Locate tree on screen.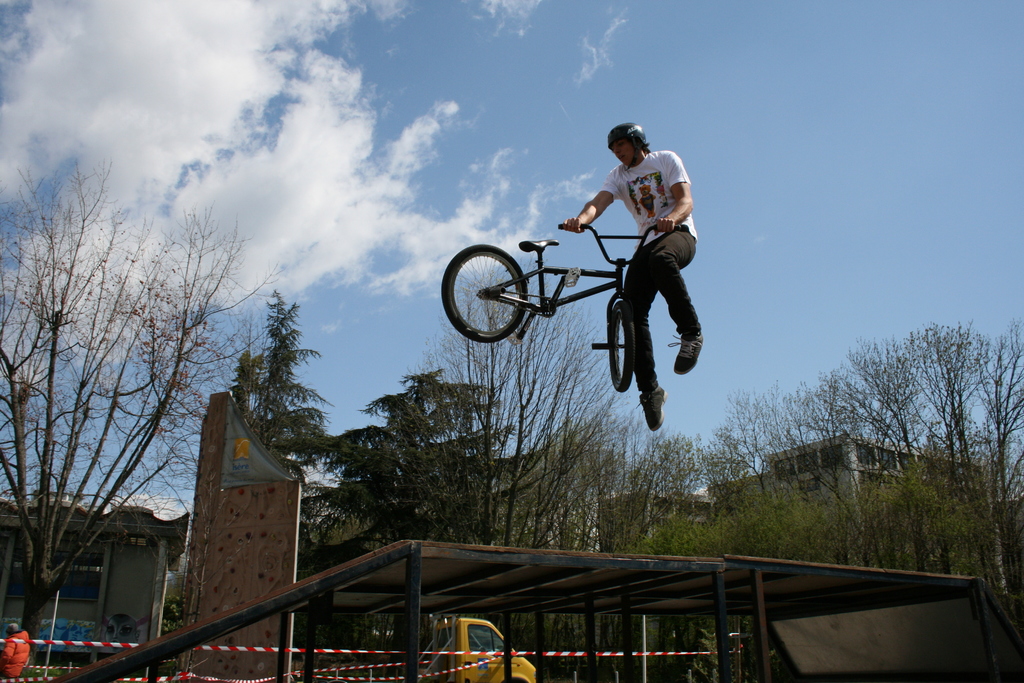
On screen at rect(20, 133, 237, 659).
